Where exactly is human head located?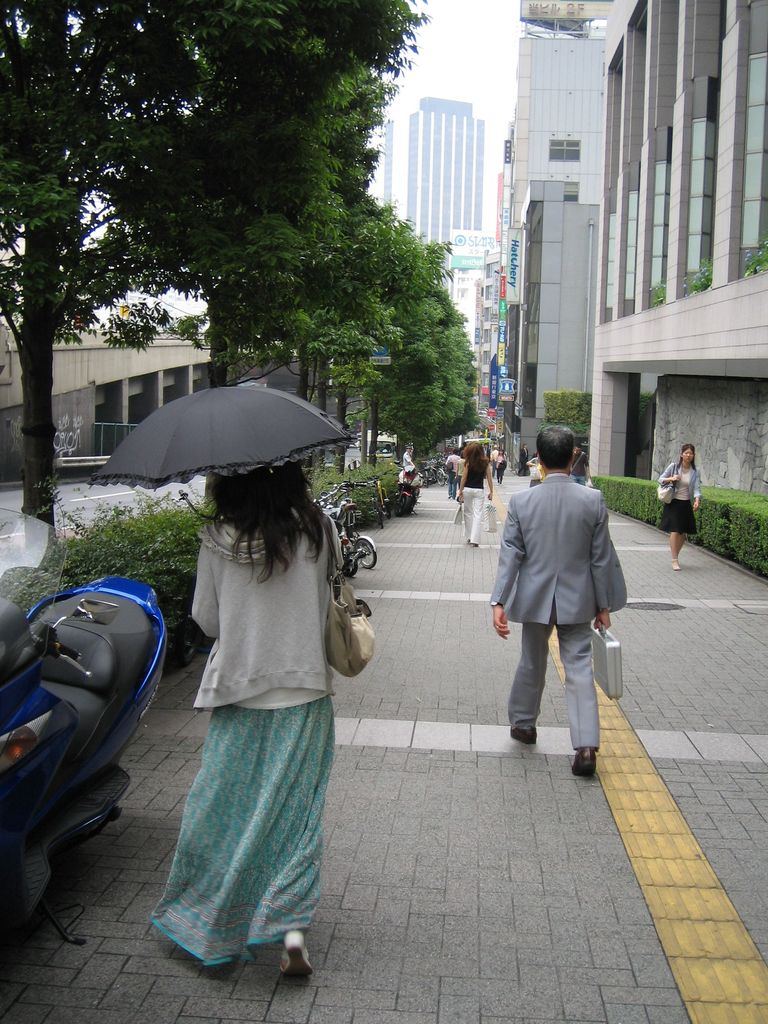
Its bounding box is (207,458,296,515).
